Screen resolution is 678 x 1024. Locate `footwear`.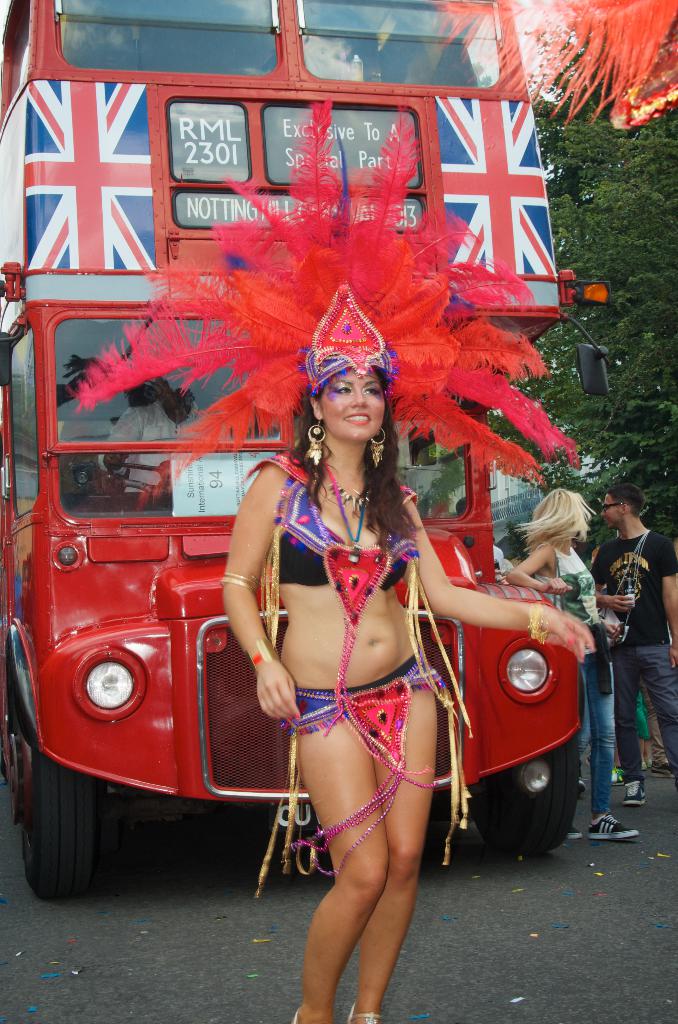
[left=621, top=783, right=652, bottom=806].
